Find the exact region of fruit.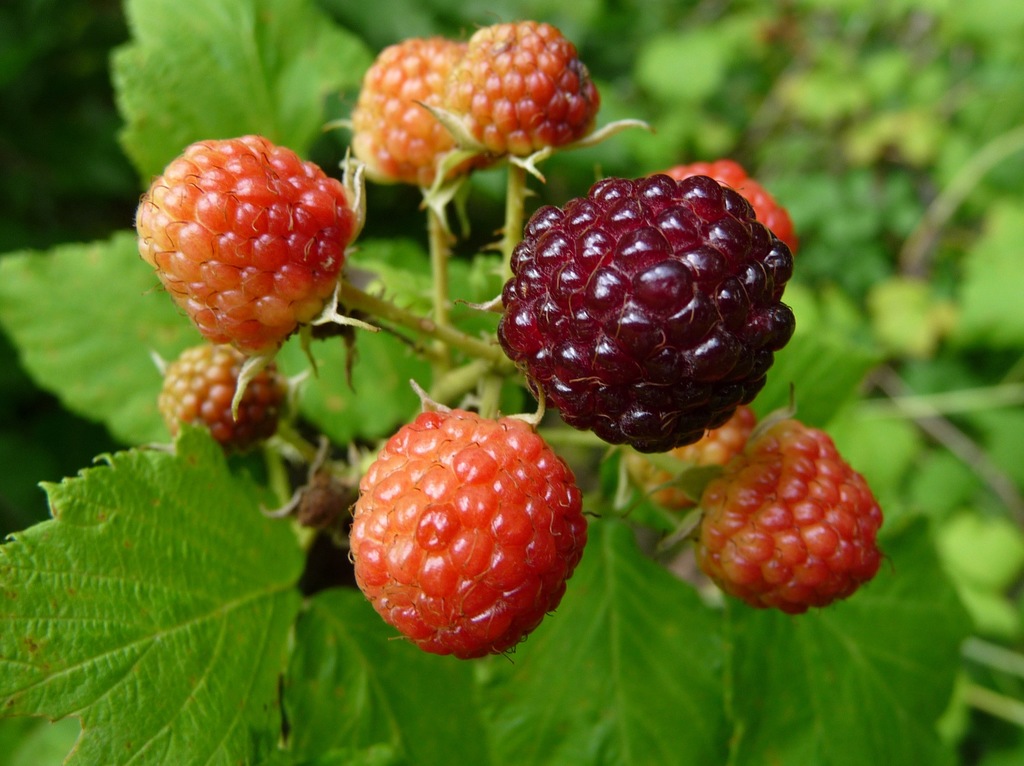
Exact region: <bbox>697, 415, 896, 614</bbox>.
